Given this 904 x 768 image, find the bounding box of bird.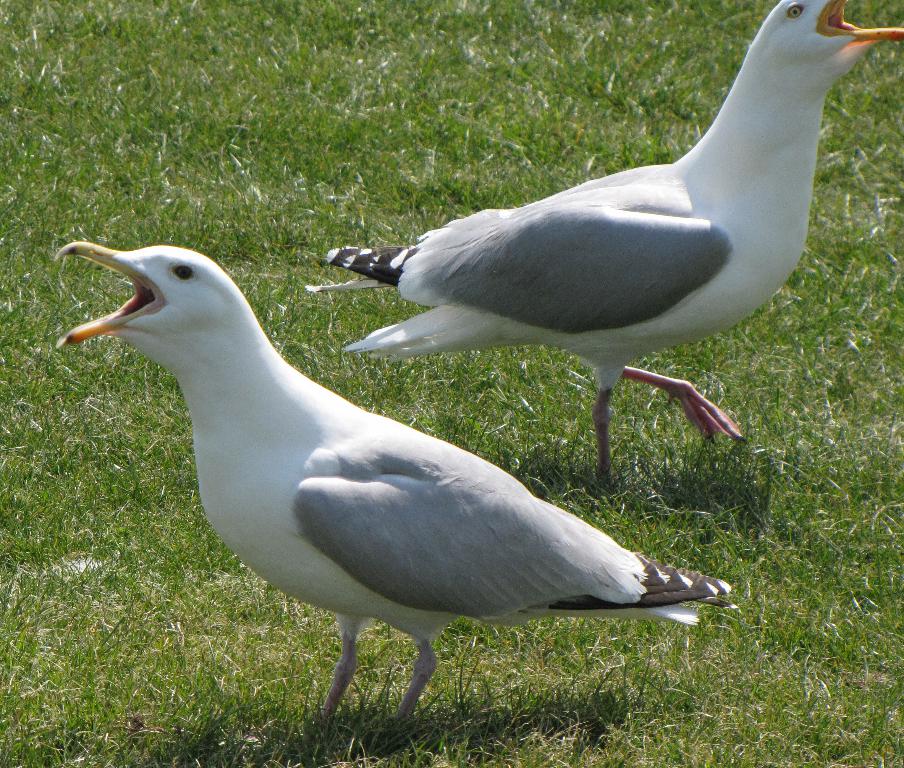
BBox(302, 0, 903, 502).
